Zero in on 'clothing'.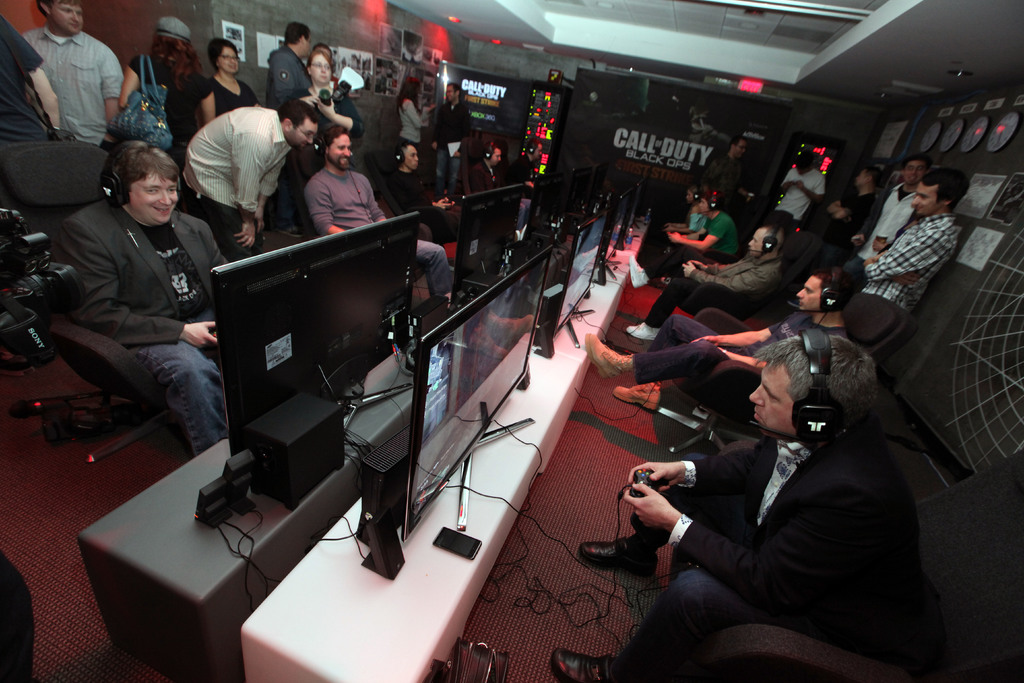
Zeroed in: x1=403 y1=99 x2=422 y2=151.
